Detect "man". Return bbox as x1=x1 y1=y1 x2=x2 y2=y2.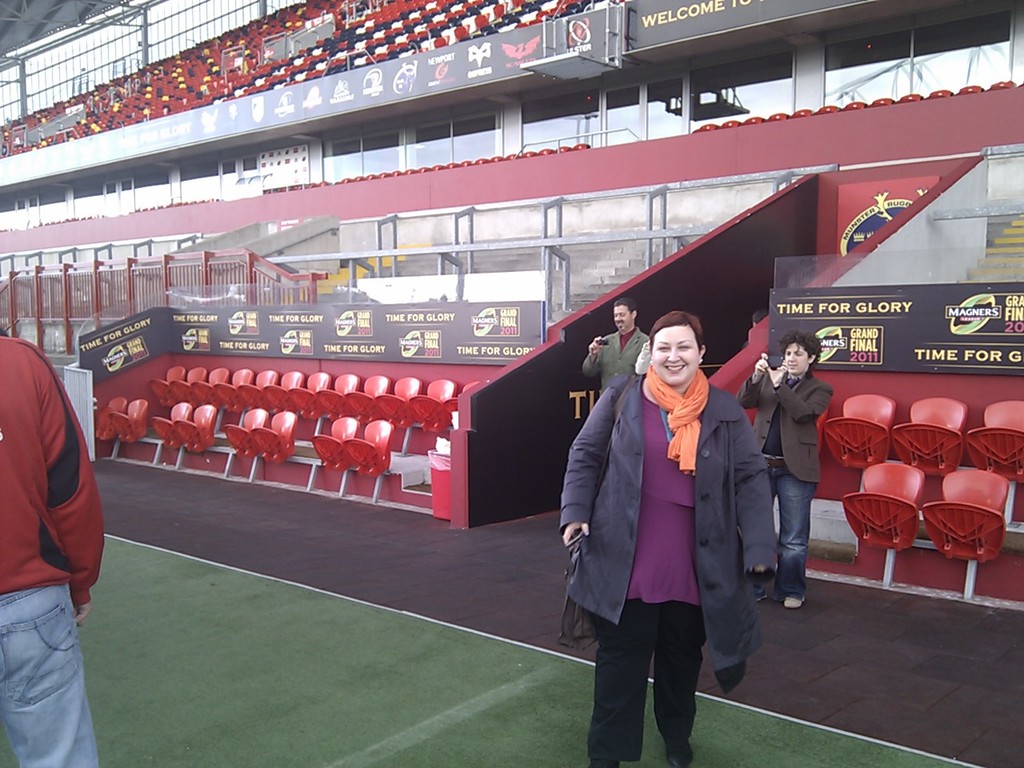
x1=578 y1=294 x2=657 y2=397.
